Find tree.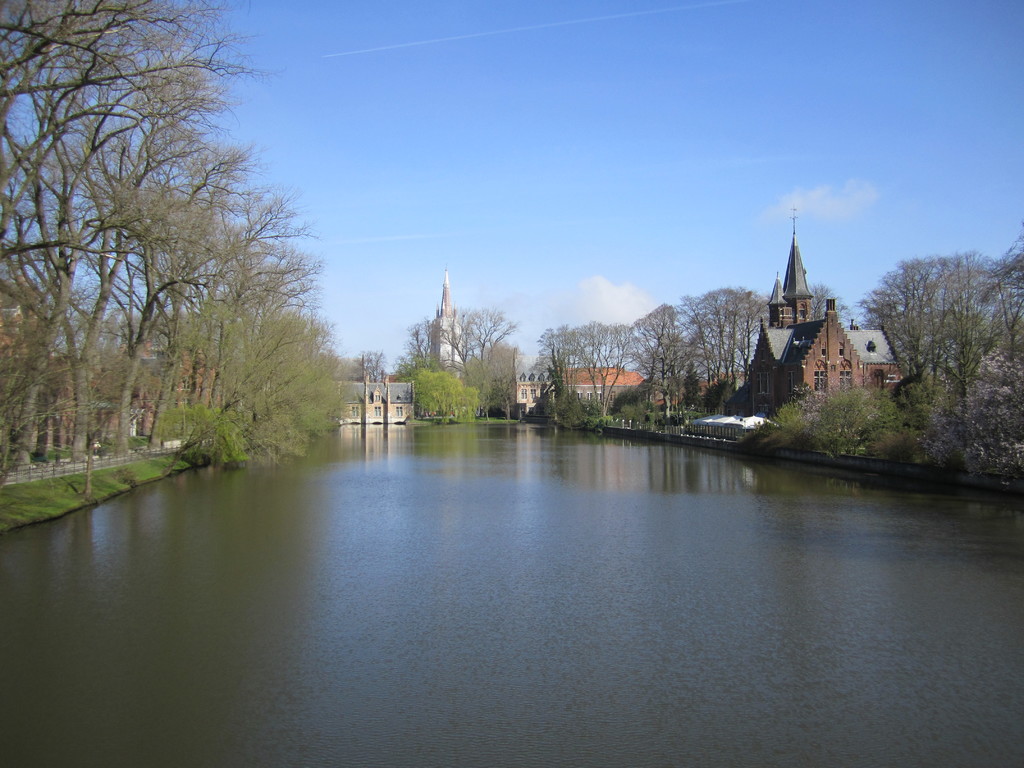
(left=620, top=292, right=685, bottom=400).
